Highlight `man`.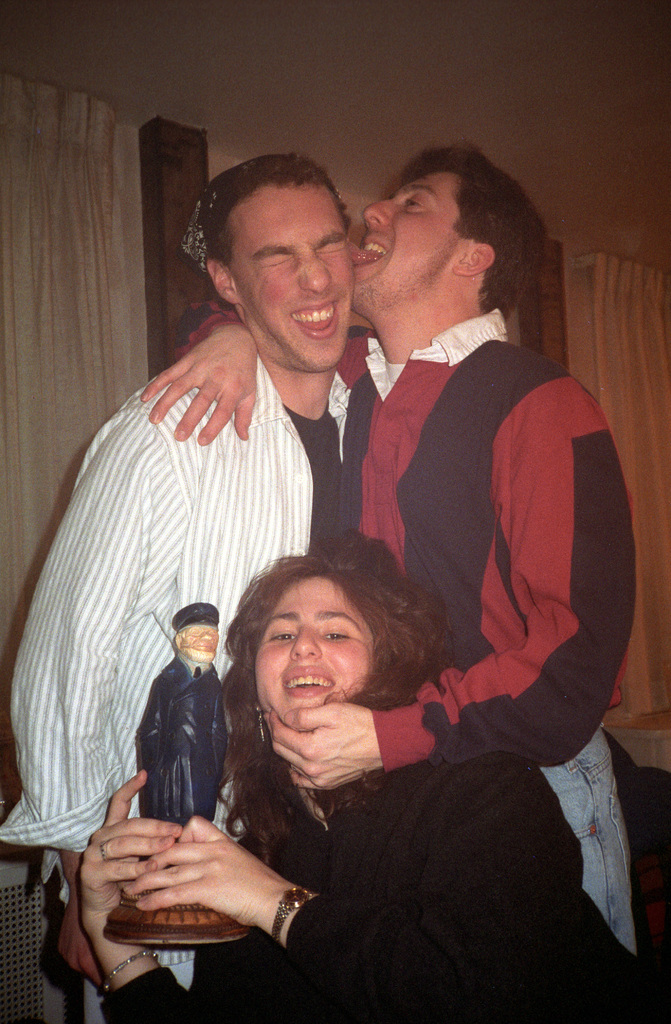
Highlighted region: [x1=0, y1=154, x2=361, y2=1023].
